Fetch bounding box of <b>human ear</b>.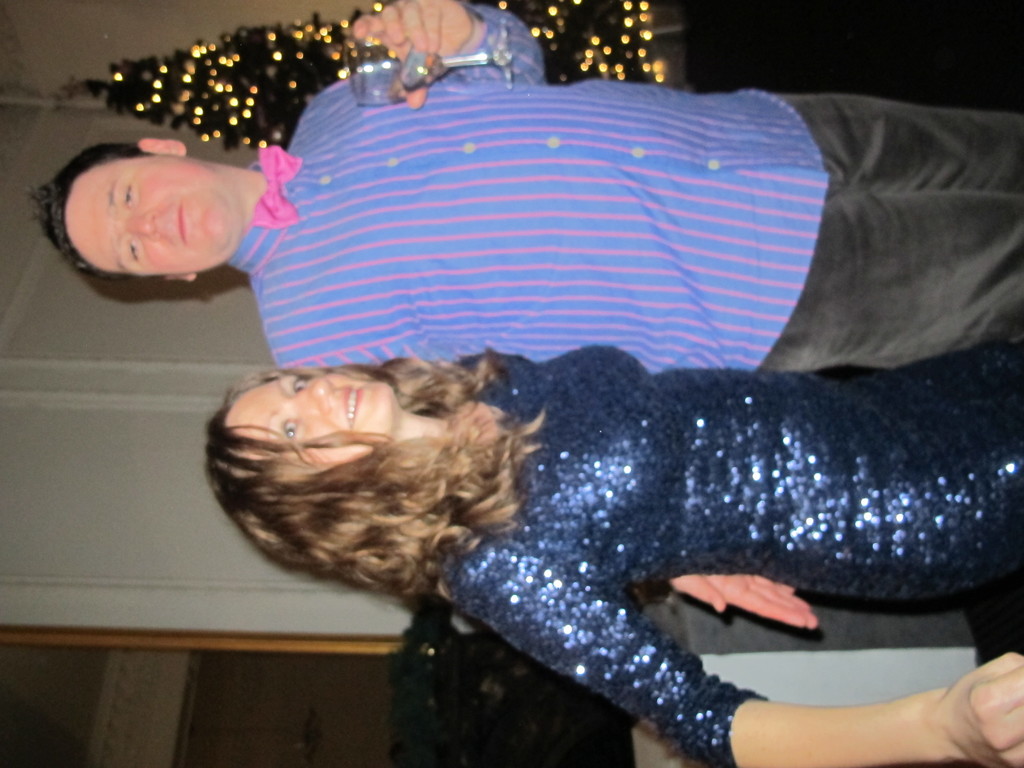
Bbox: pyautogui.locateOnScreen(138, 137, 184, 158).
